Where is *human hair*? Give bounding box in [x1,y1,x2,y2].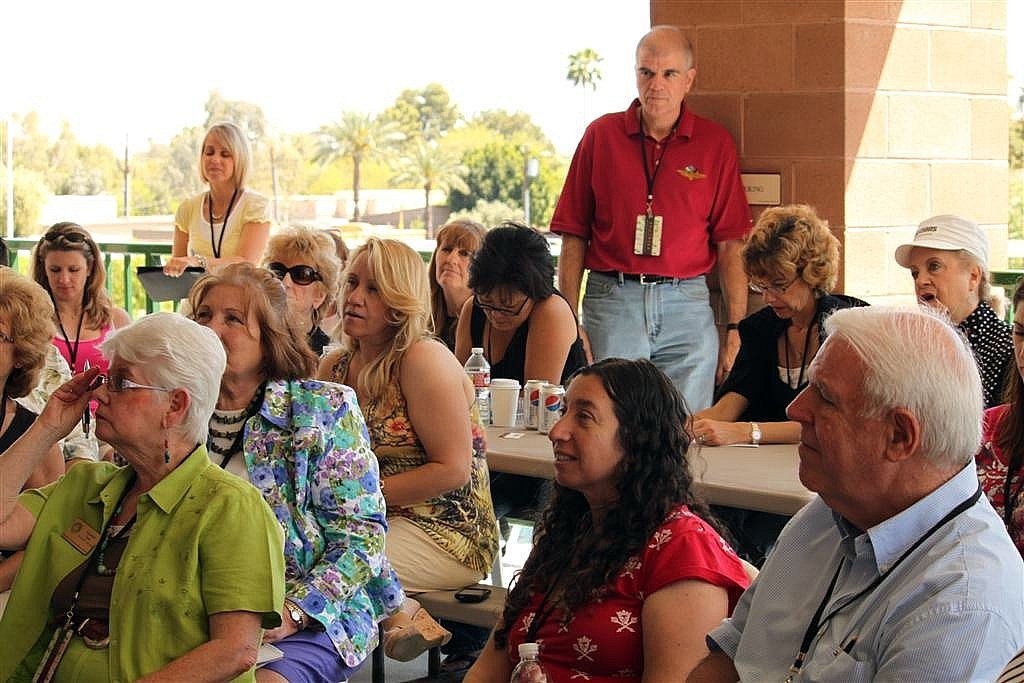
[27,219,116,333].
